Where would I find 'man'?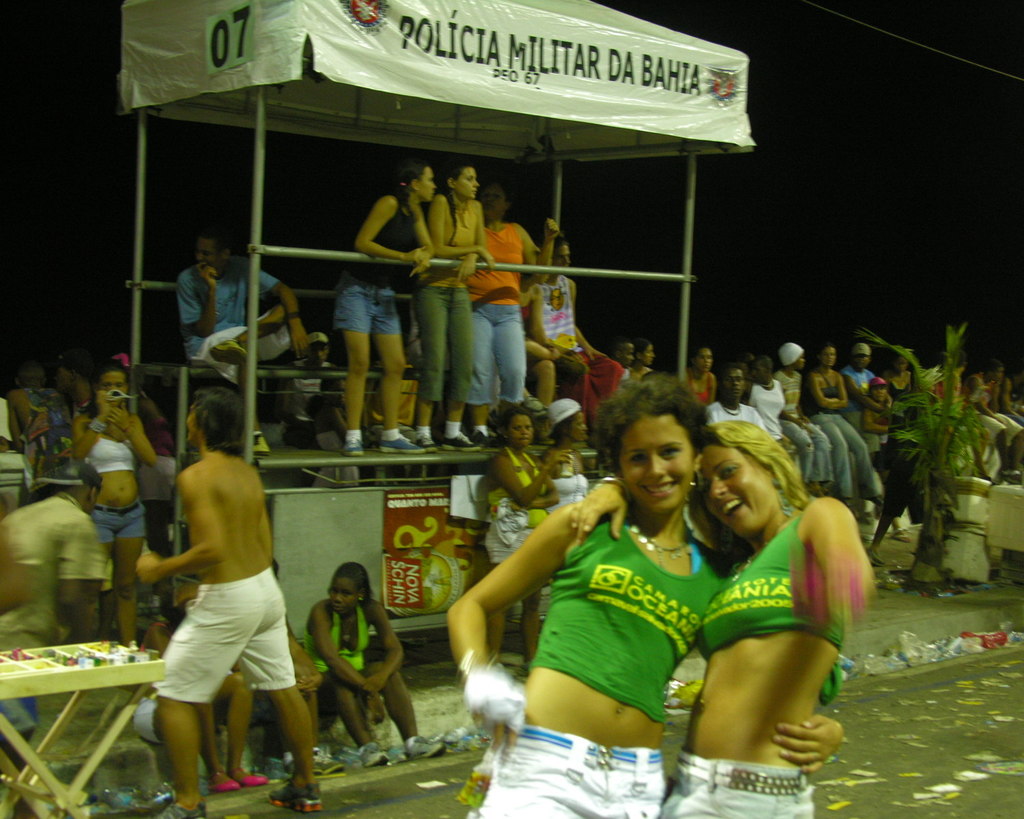
At 183:232:313:446.
